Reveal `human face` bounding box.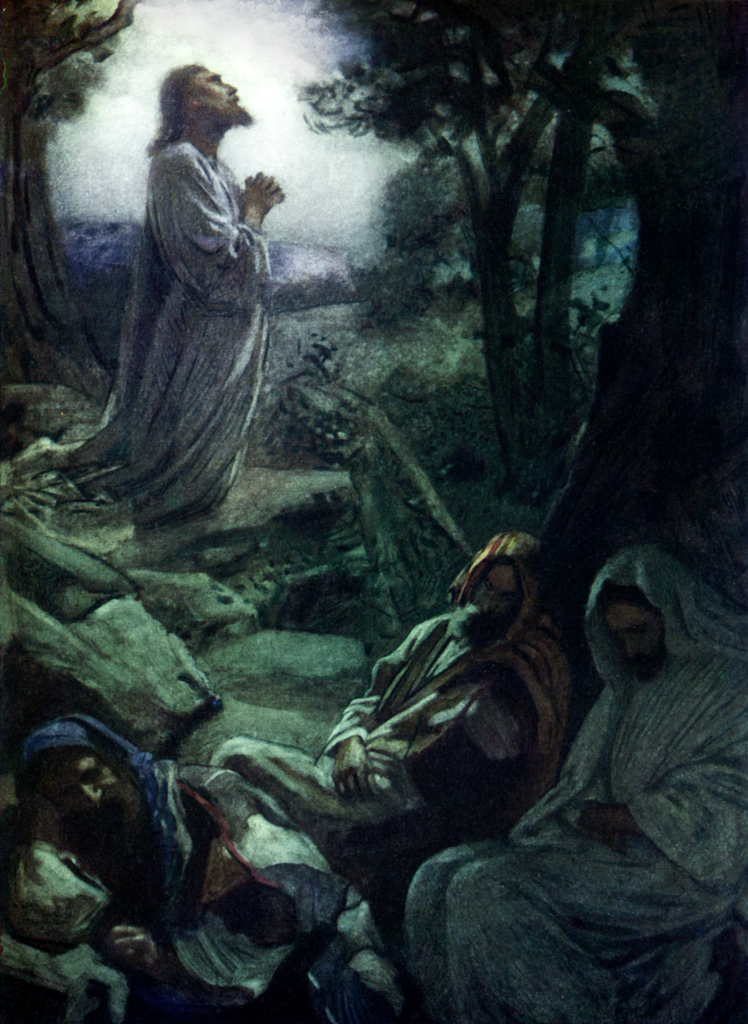
Revealed: <box>201,68,251,129</box>.
